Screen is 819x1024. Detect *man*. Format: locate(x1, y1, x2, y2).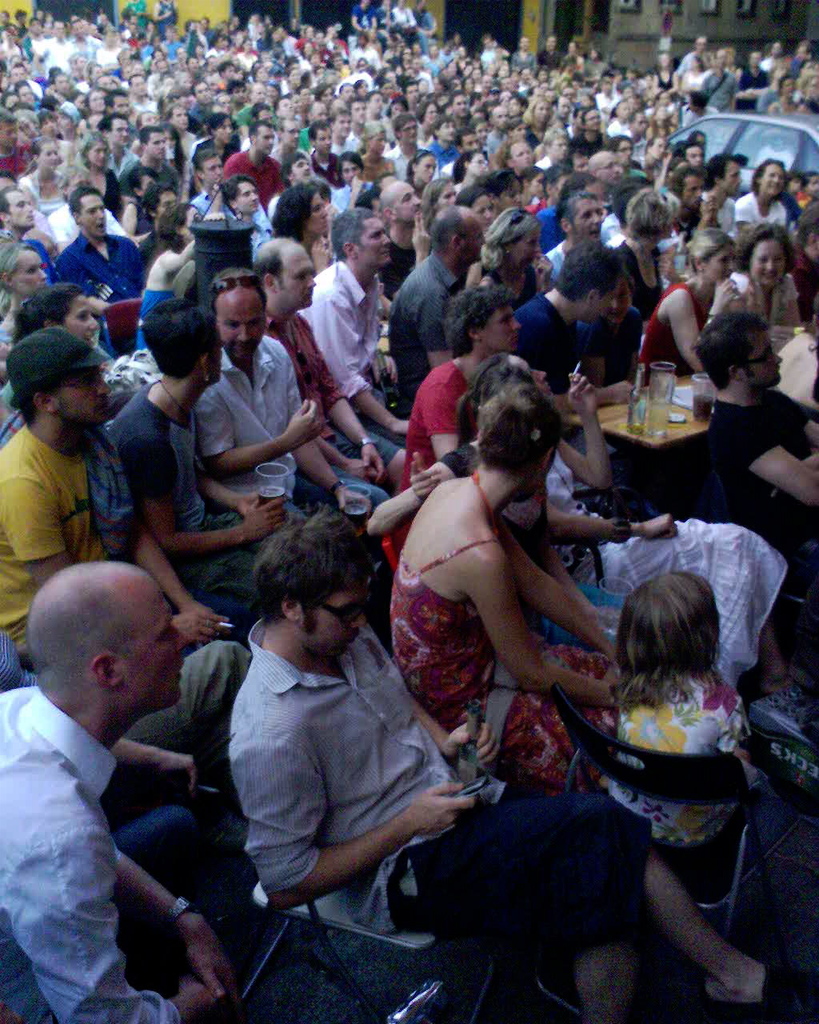
locate(354, 0, 381, 53).
